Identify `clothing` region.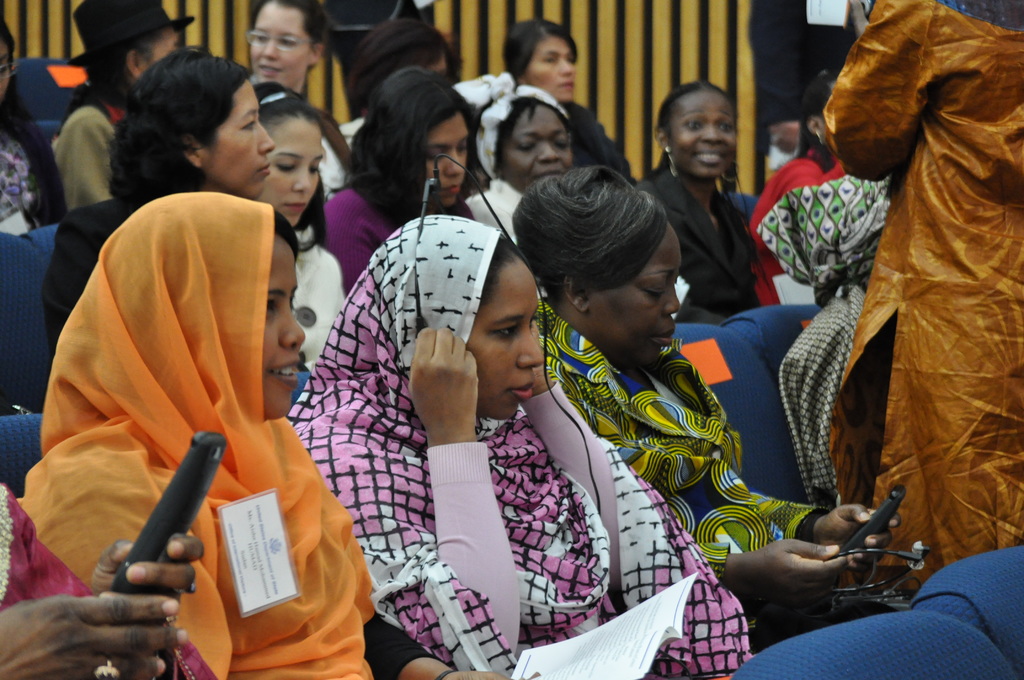
Region: detection(740, 170, 889, 495).
